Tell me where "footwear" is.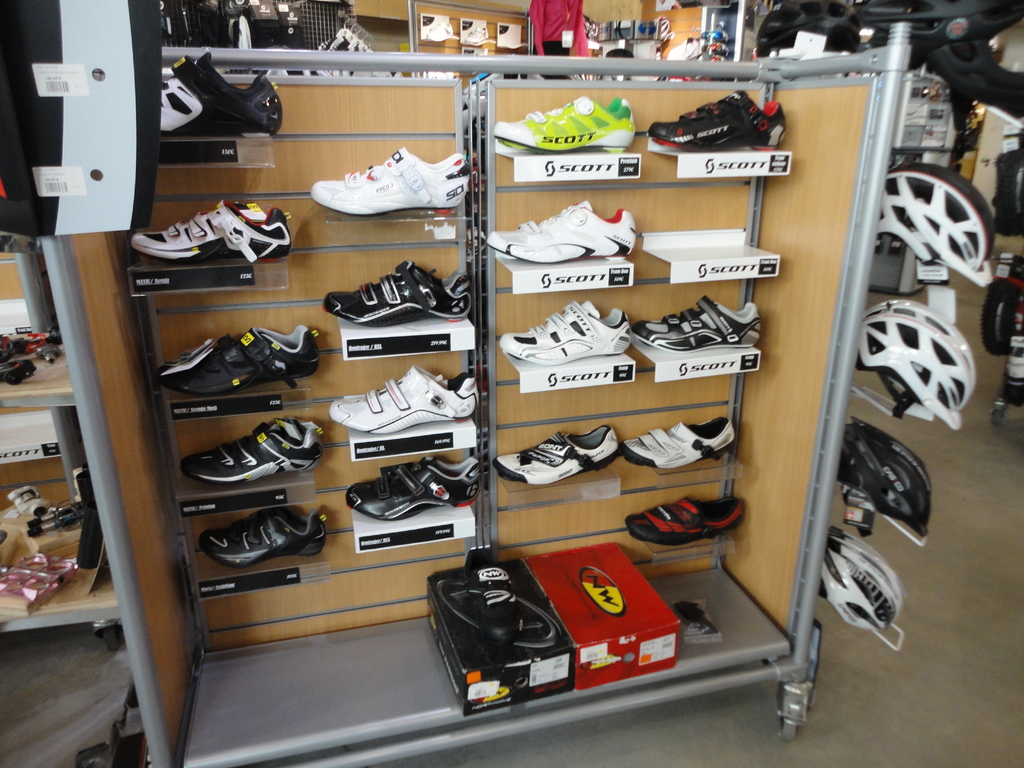
"footwear" is at bbox(308, 145, 474, 216).
